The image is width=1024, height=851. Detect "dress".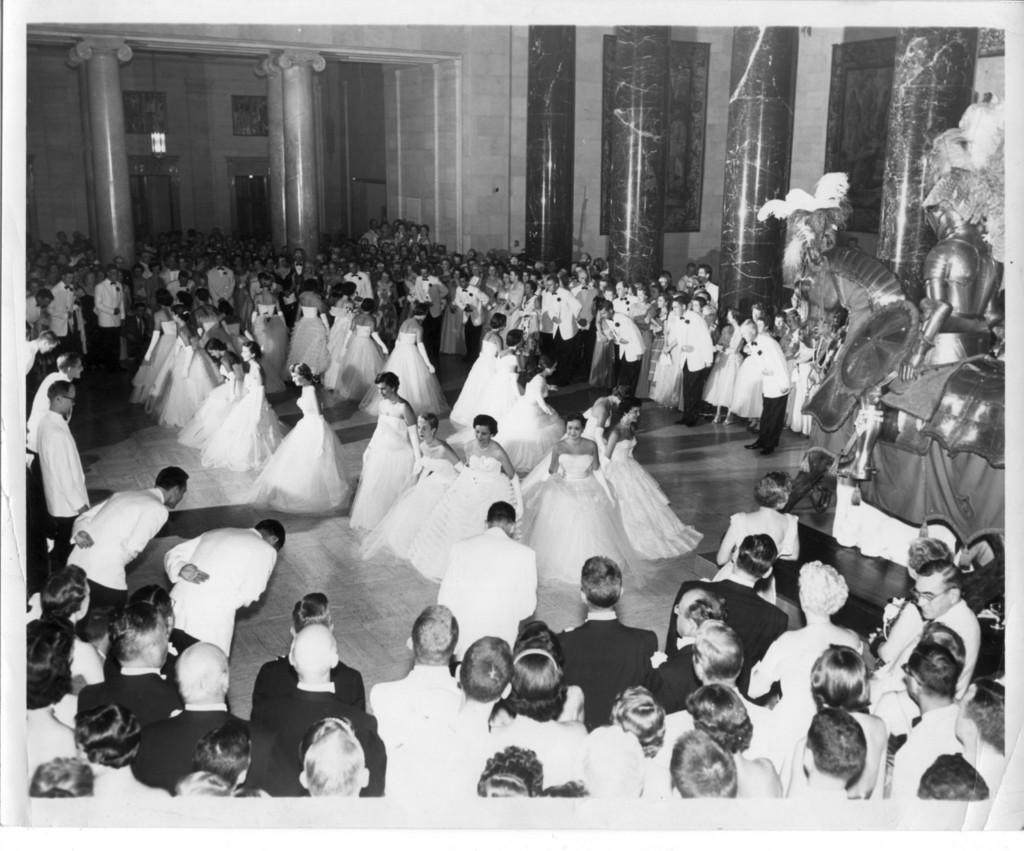
Detection: {"x1": 206, "y1": 368, "x2": 294, "y2": 469}.
